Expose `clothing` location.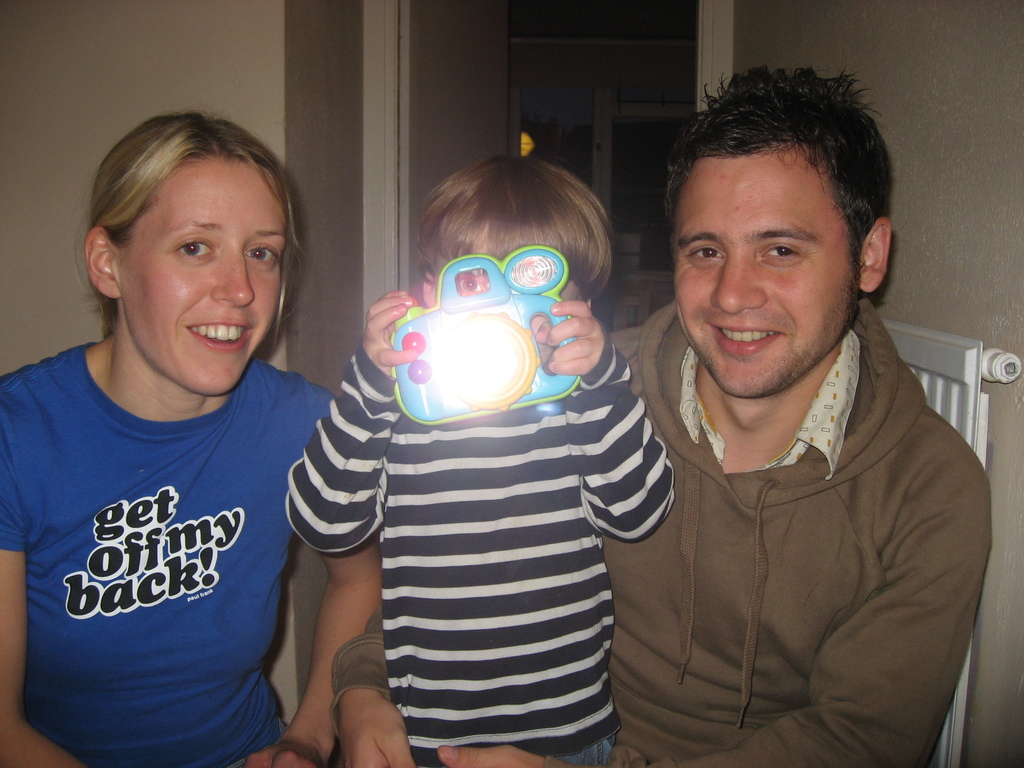
Exposed at (285, 323, 676, 767).
